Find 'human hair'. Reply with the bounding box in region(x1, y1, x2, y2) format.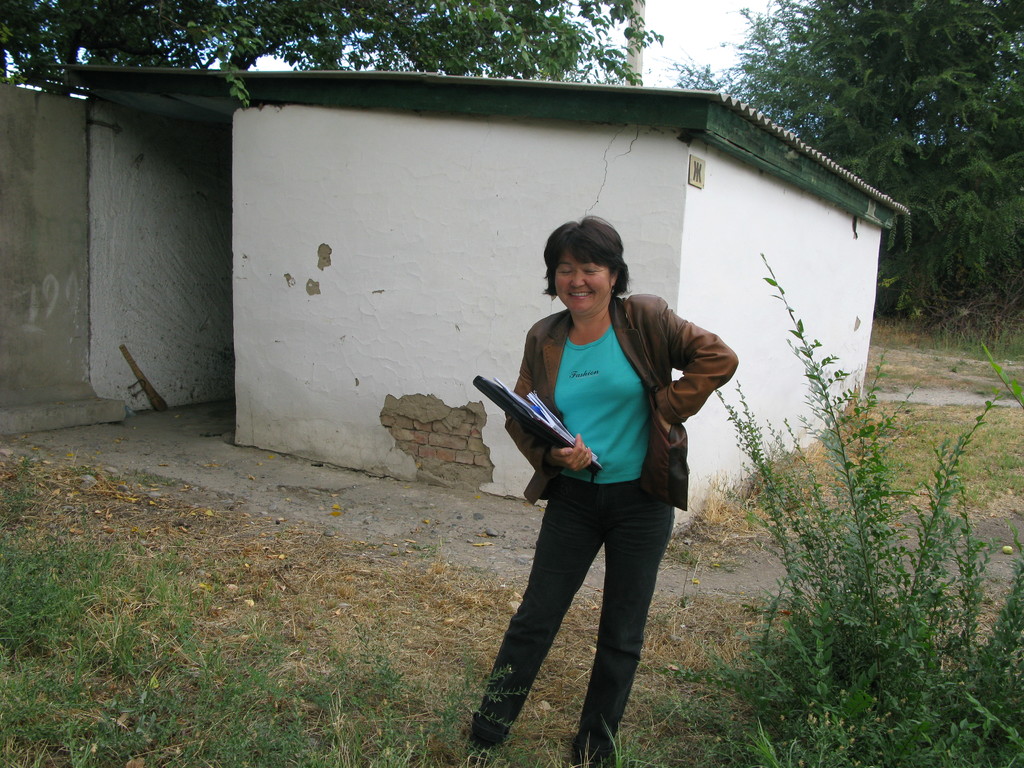
region(543, 221, 634, 308).
